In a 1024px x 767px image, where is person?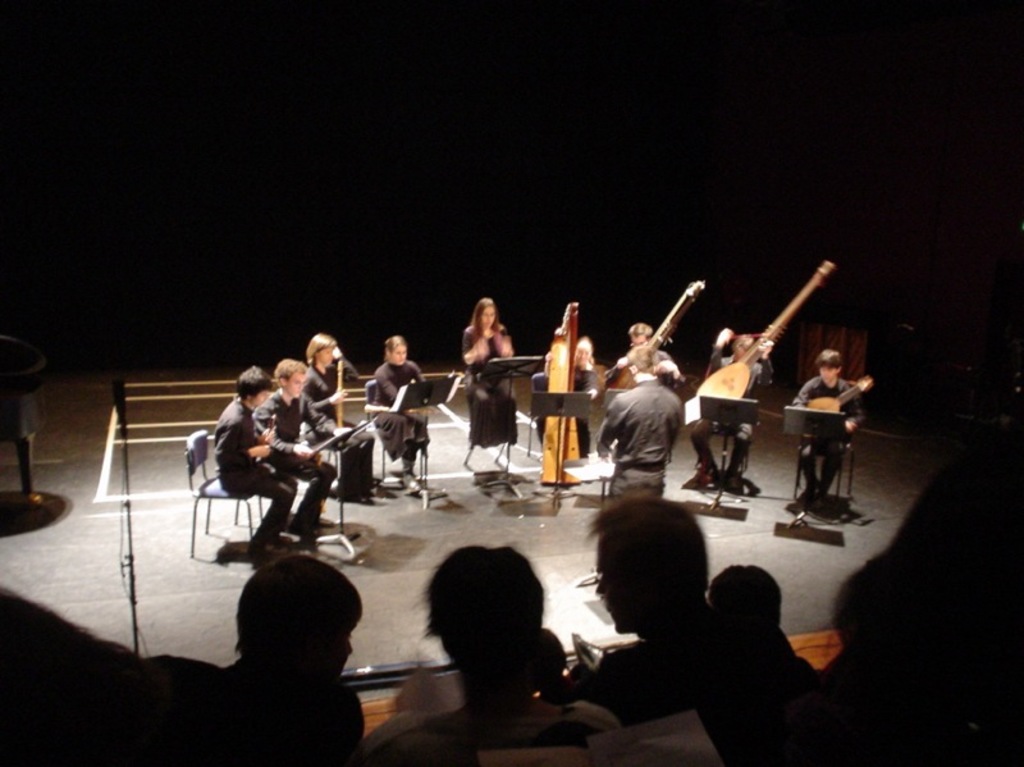
region(302, 332, 362, 465).
